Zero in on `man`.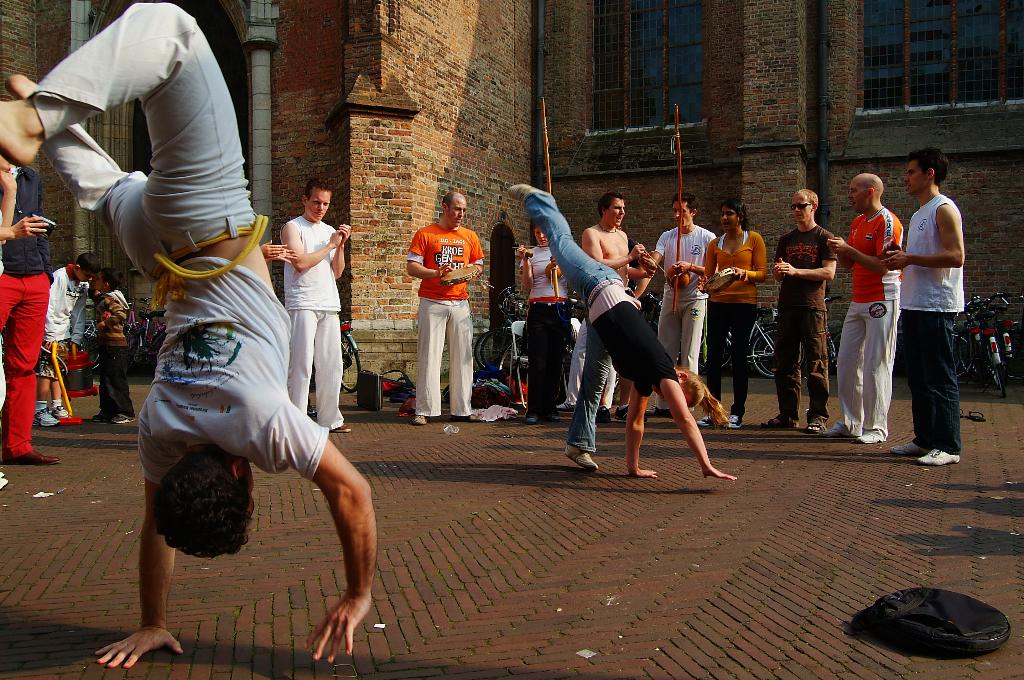
Zeroed in: x1=1, y1=140, x2=59, y2=477.
